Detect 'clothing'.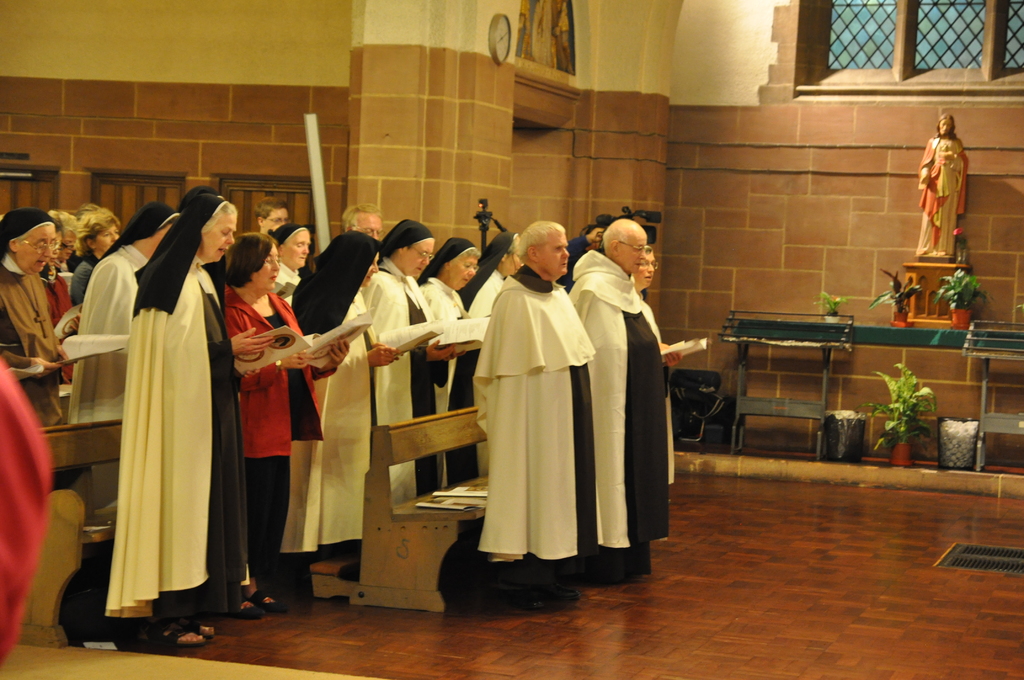
Detected at box=[910, 126, 969, 270].
